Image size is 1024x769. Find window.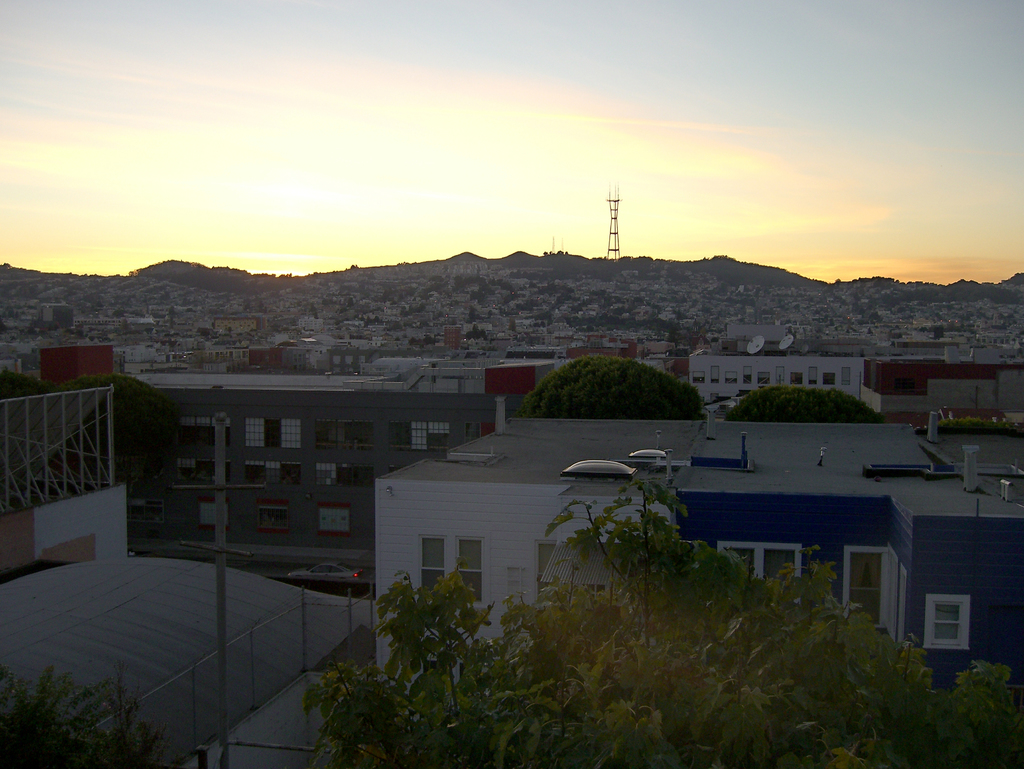
pyautogui.locateOnScreen(776, 367, 787, 385).
